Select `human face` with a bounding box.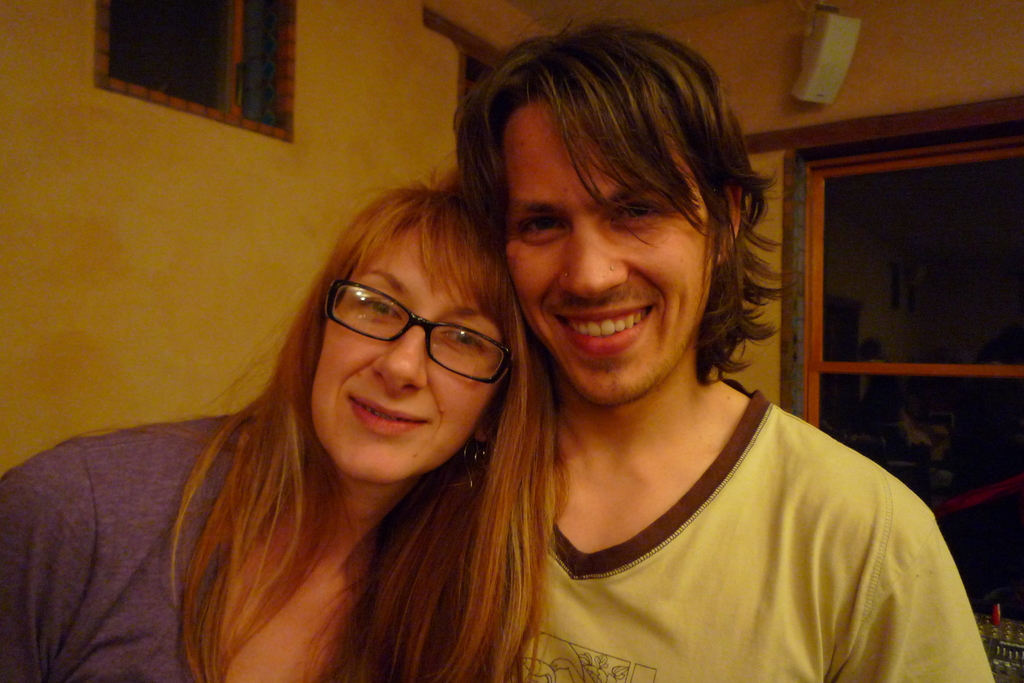
[493,104,721,399].
